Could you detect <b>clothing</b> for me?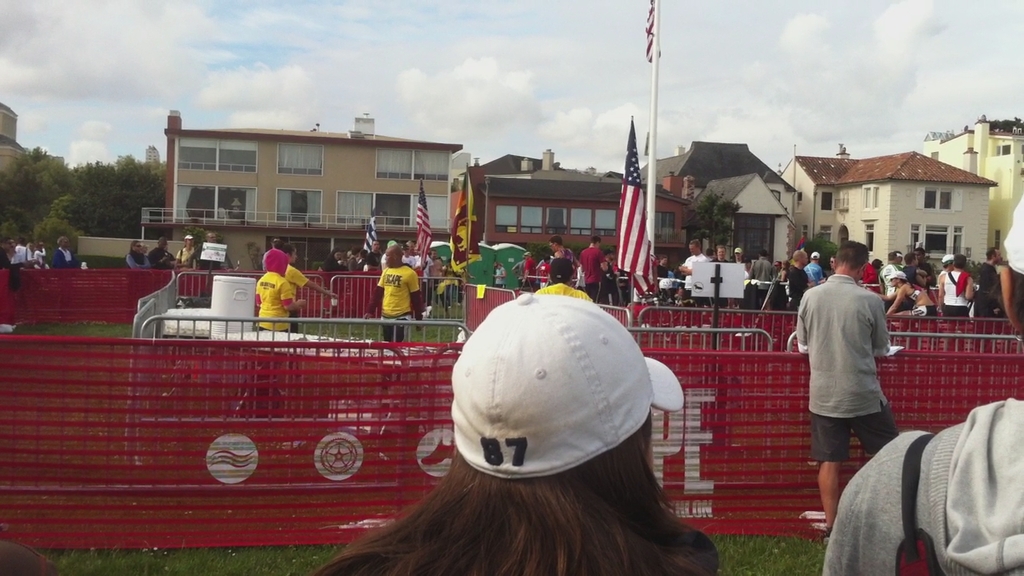
Detection result: (254, 270, 294, 328).
